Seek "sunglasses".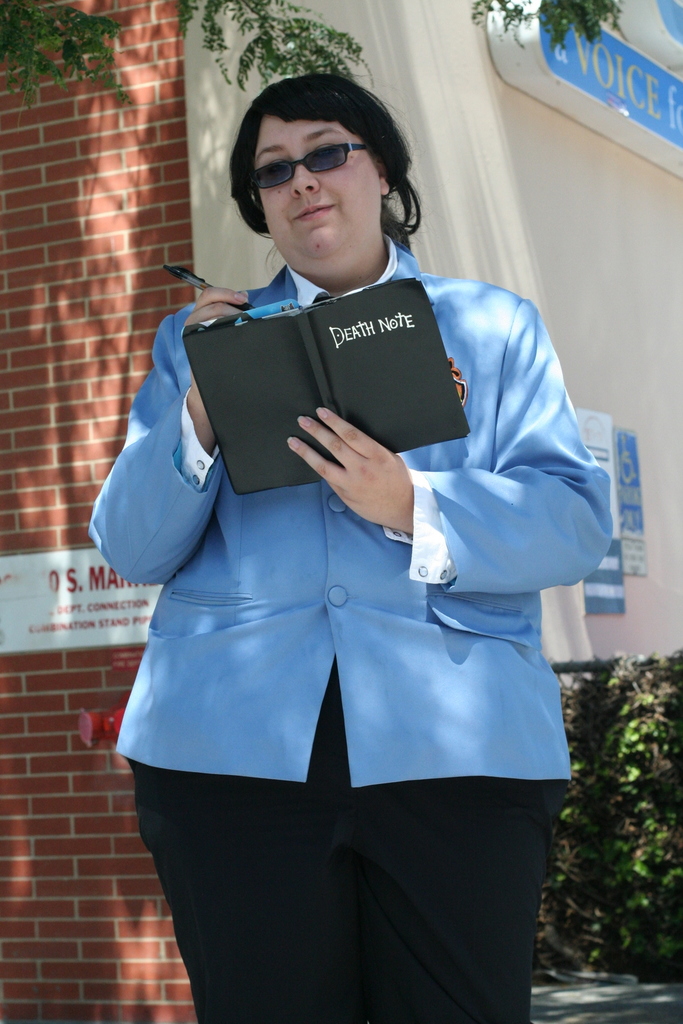
<region>246, 140, 376, 198</region>.
